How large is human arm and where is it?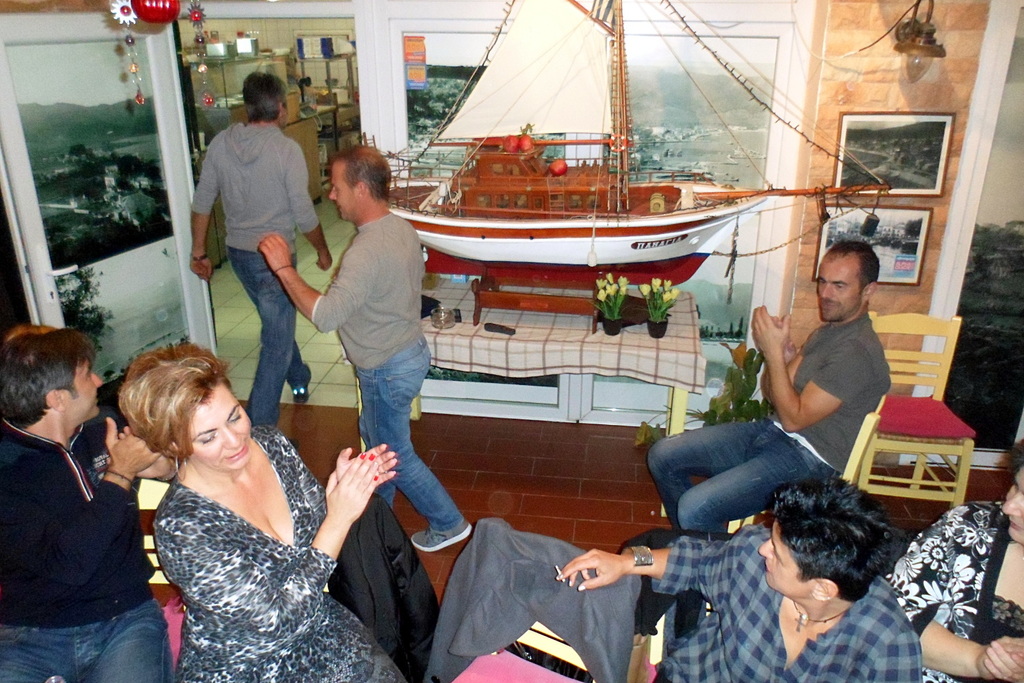
Bounding box: left=882, top=511, right=1021, bottom=682.
